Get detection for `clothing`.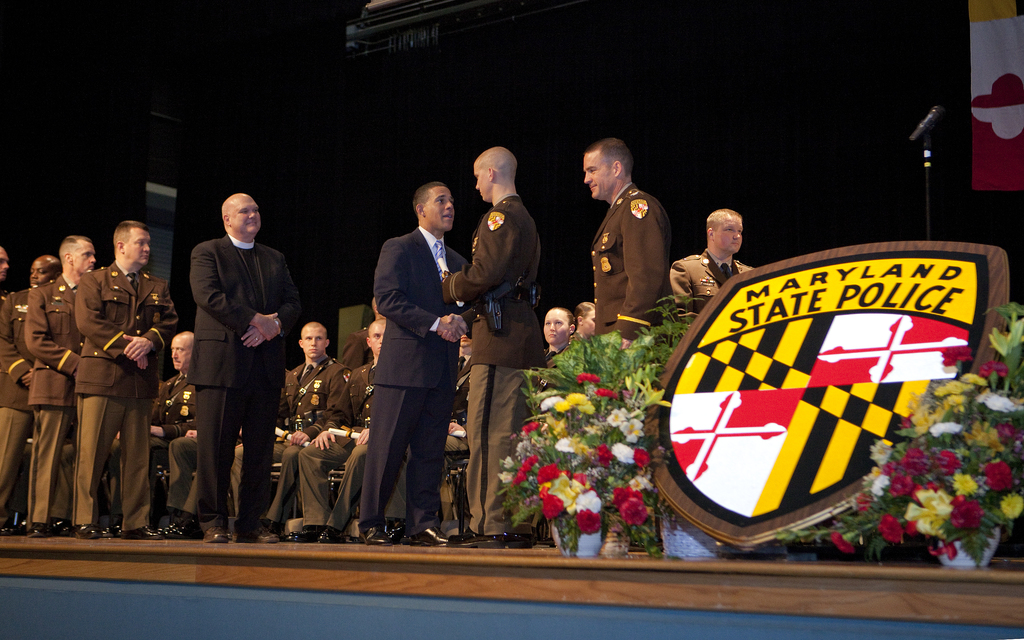
Detection: pyautogui.locateOnScreen(666, 244, 761, 310).
